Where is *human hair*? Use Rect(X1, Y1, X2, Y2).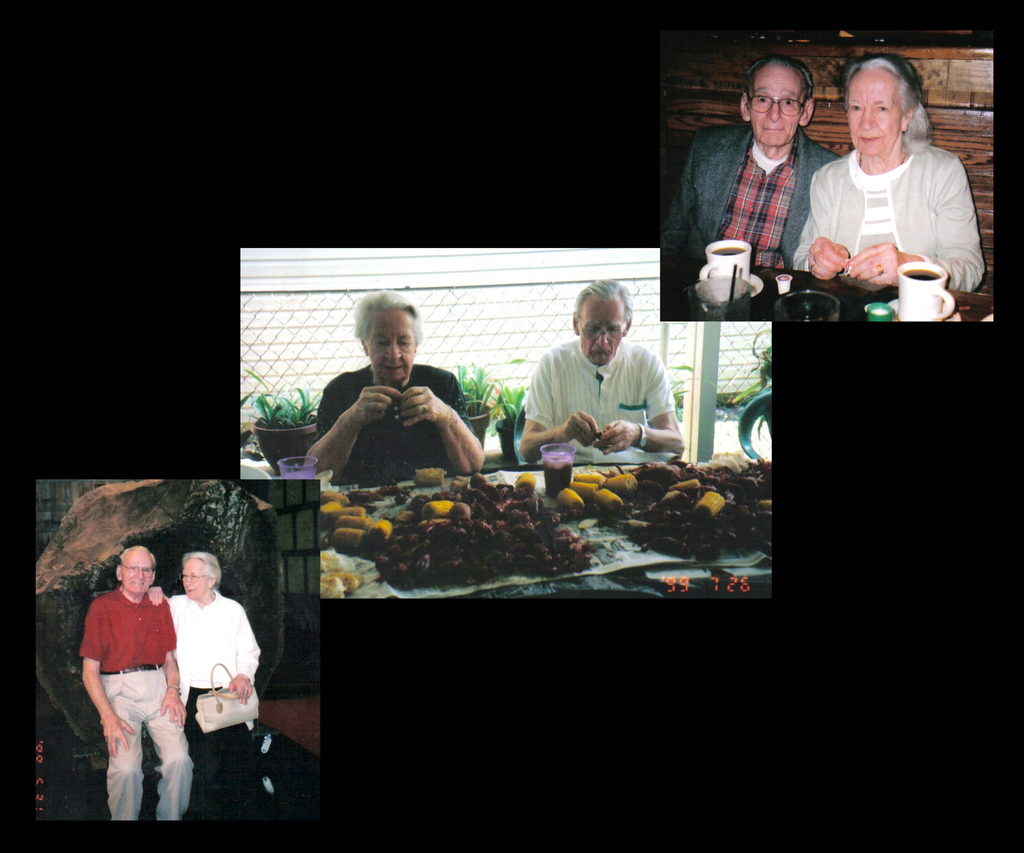
Rect(746, 55, 813, 106).
